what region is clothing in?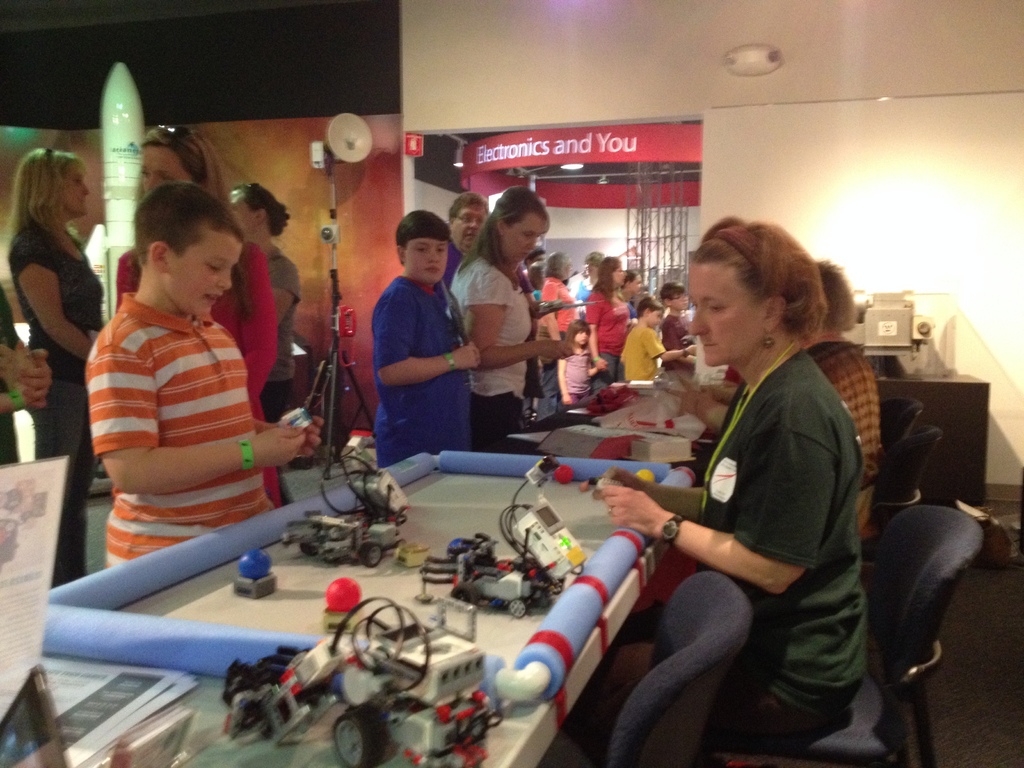
bbox=[444, 250, 461, 287].
